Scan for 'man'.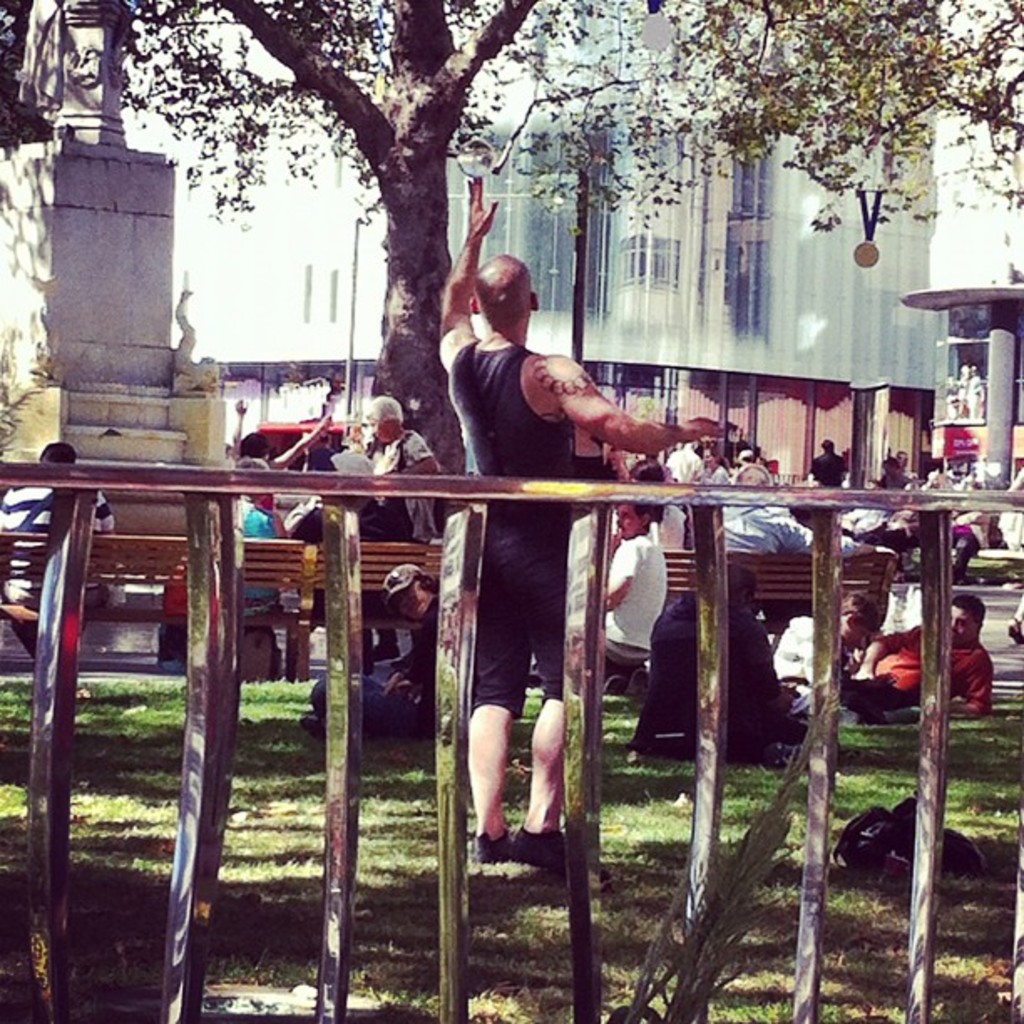
Scan result: crop(810, 433, 845, 489).
